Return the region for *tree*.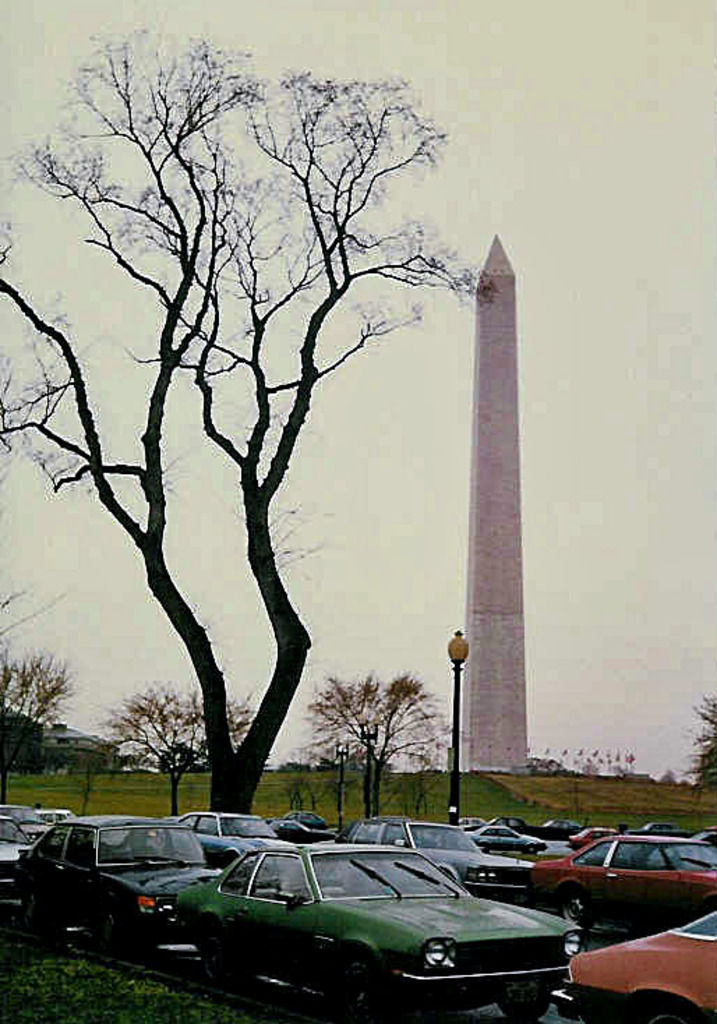
{"left": 102, "top": 678, "right": 251, "bottom": 820}.
